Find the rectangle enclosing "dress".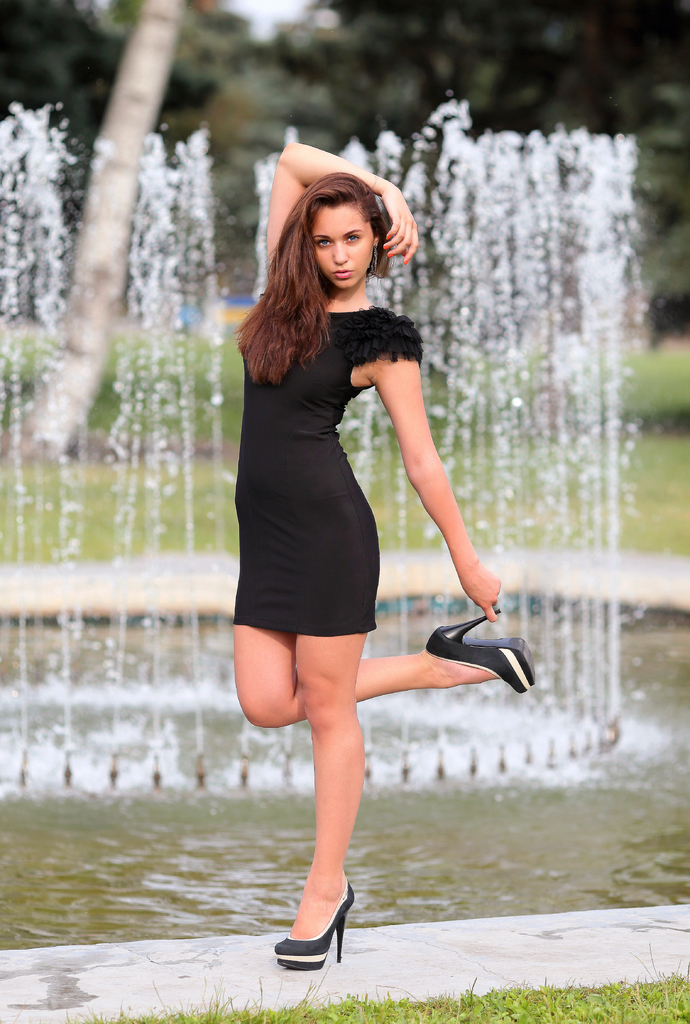
x1=229 y1=275 x2=413 y2=621.
